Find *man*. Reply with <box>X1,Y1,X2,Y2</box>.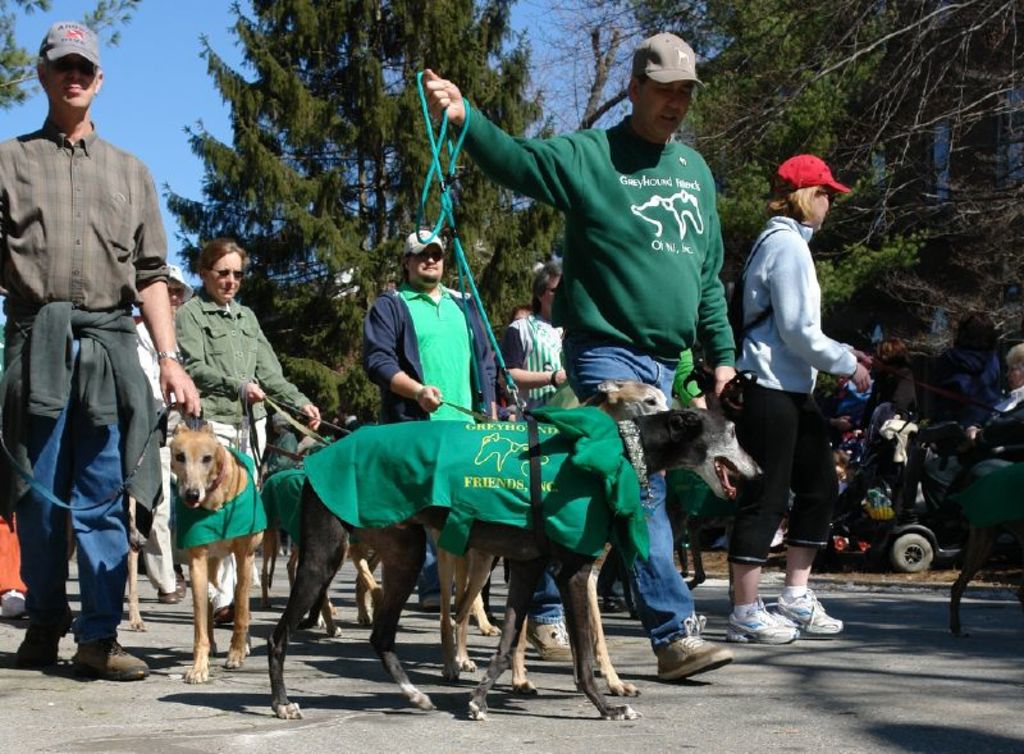
<box>361,223,497,613</box>.
